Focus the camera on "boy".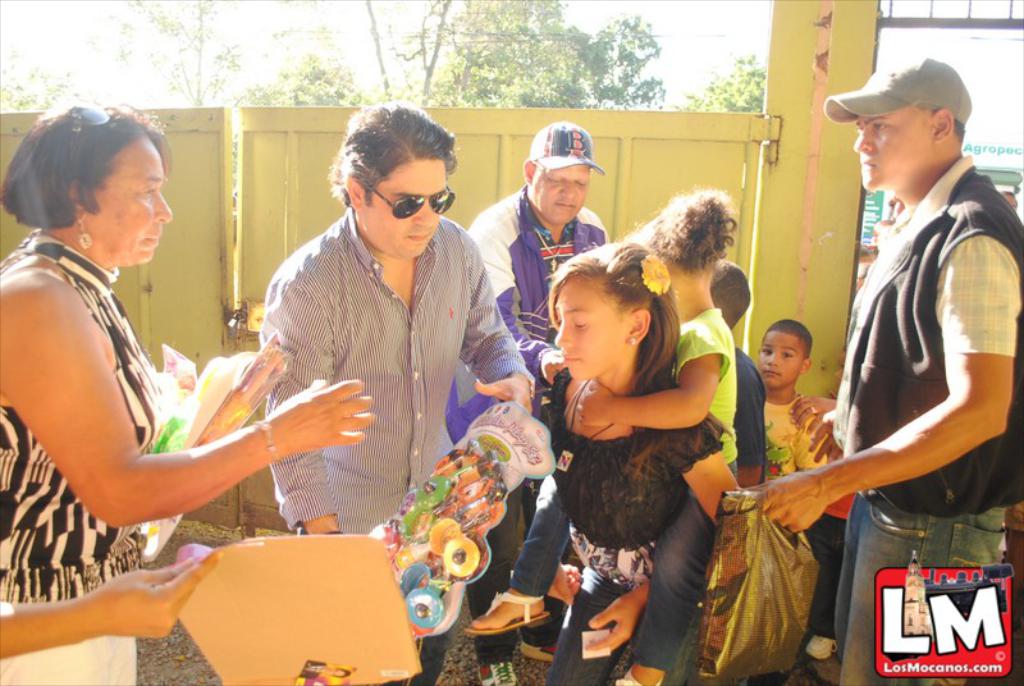
Focus region: box=[760, 323, 832, 513].
